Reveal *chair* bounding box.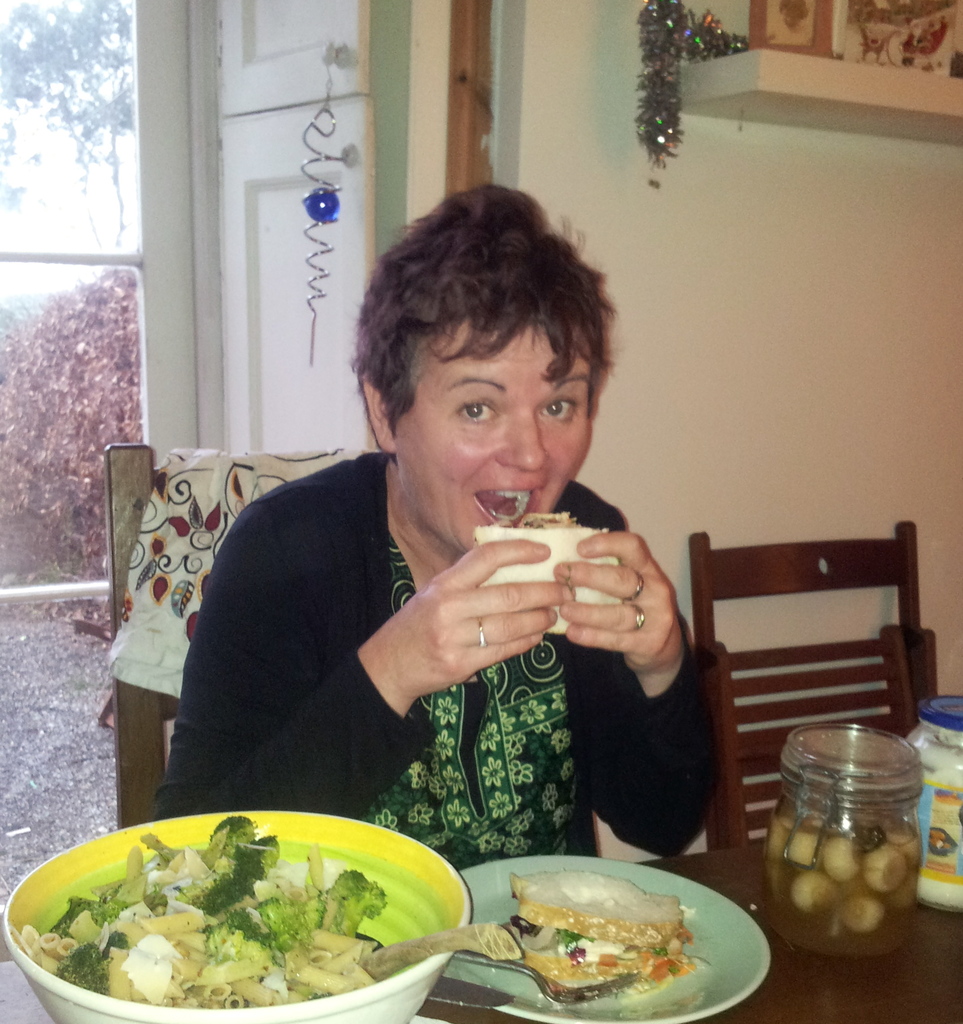
Revealed: (106, 442, 381, 833).
